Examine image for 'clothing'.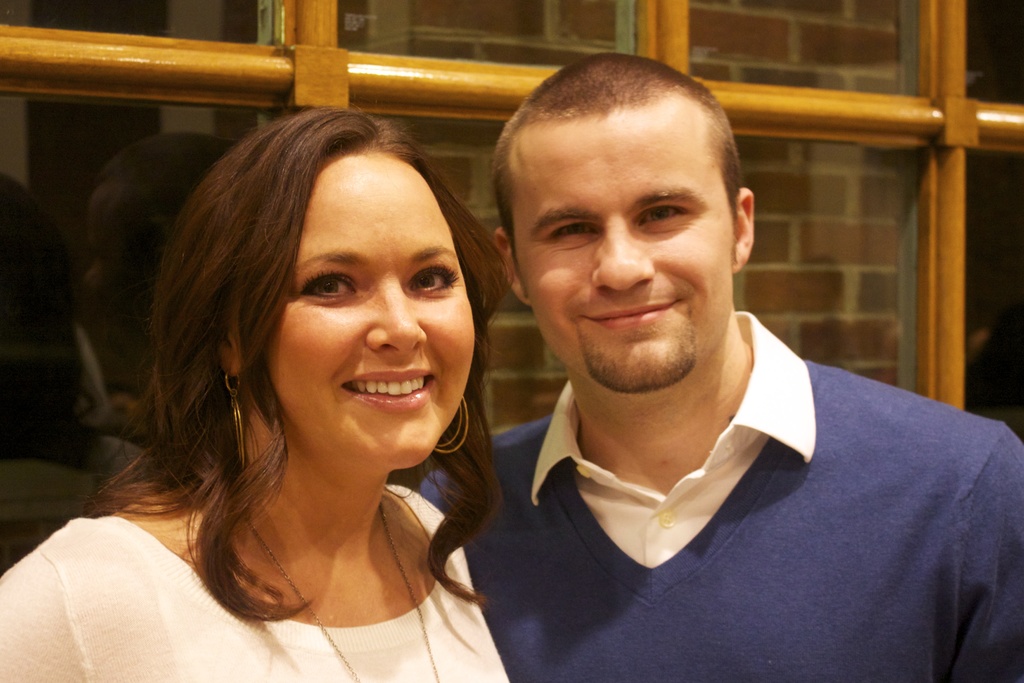
Examination result: {"left": 429, "top": 375, "right": 1023, "bottom": 682}.
